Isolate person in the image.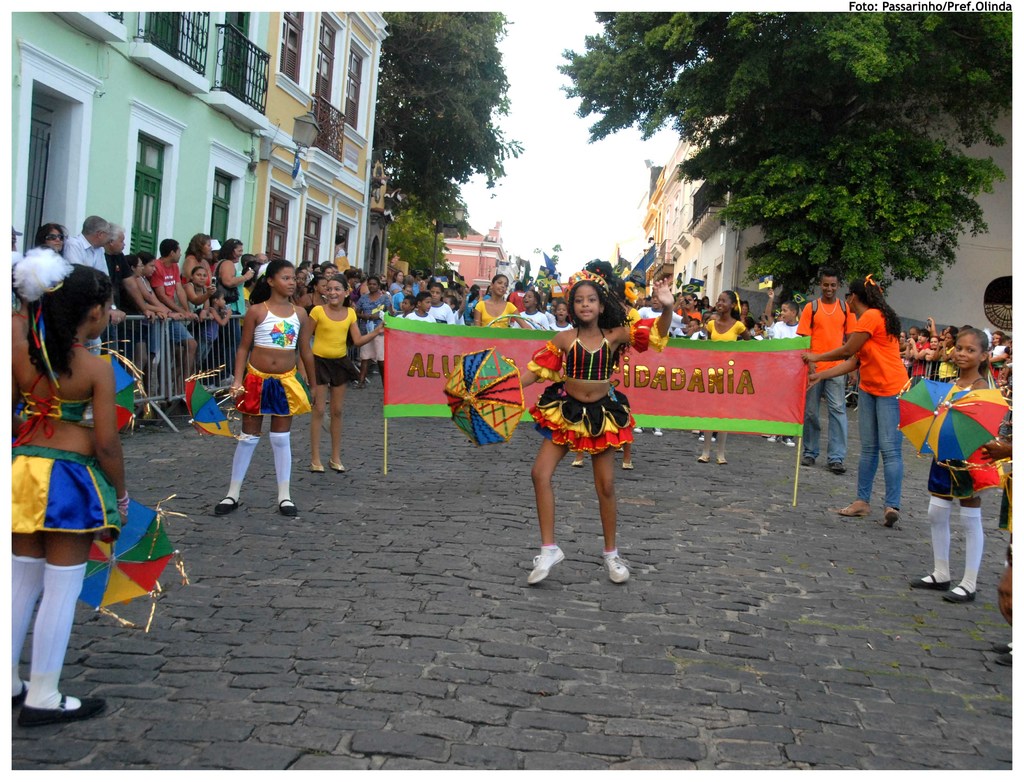
Isolated region: bbox=[144, 250, 181, 420].
